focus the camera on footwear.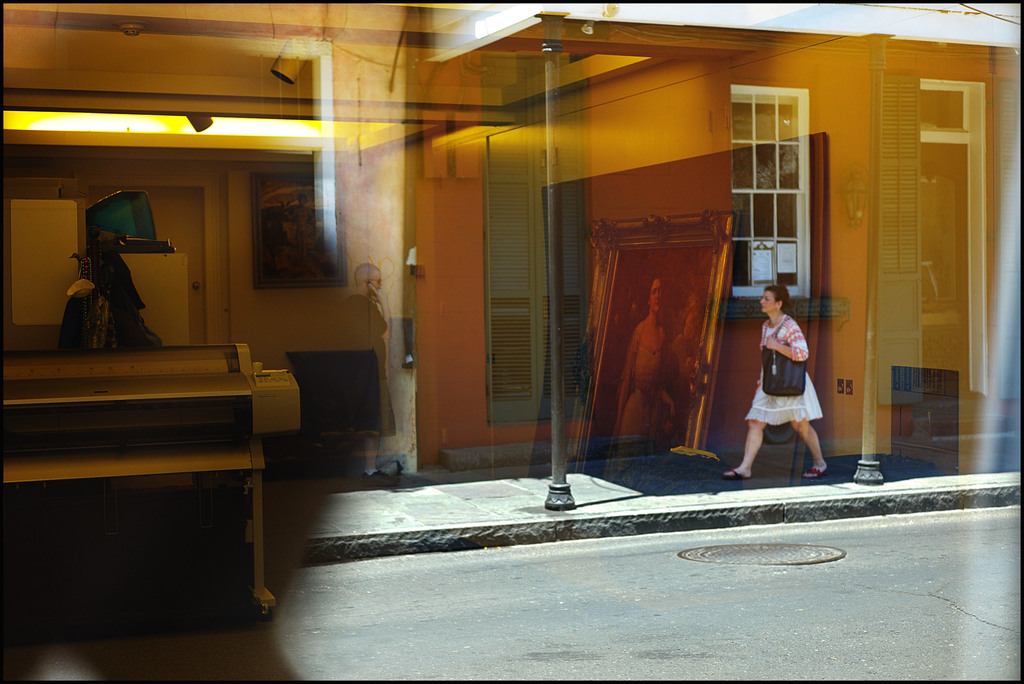
Focus region: left=801, top=469, right=832, bottom=482.
